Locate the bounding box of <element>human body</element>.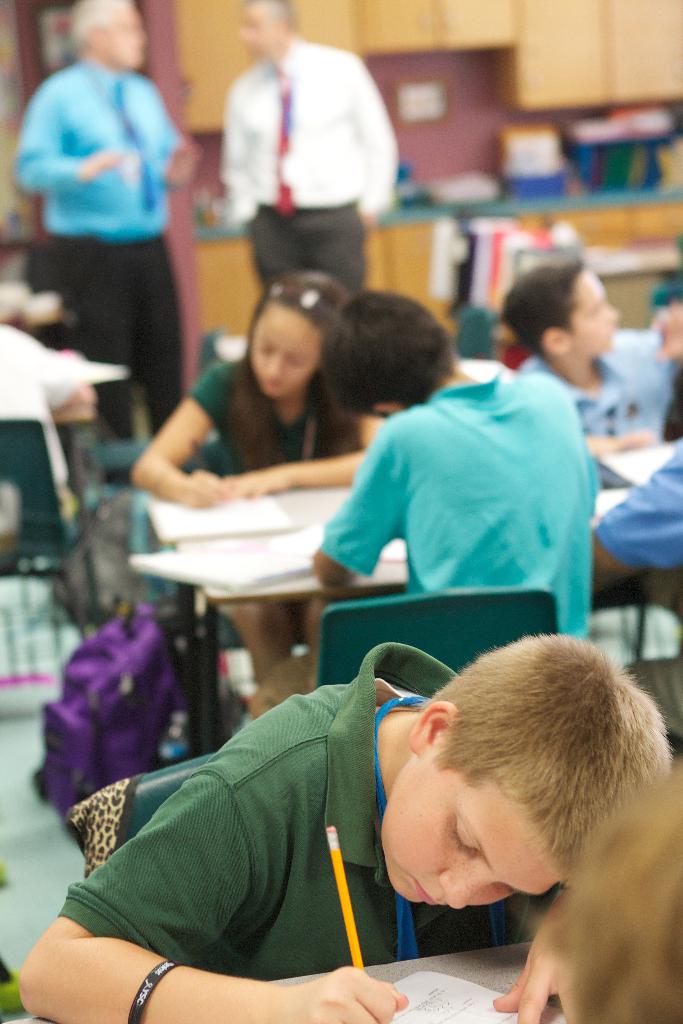
Bounding box: [313,376,607,636].
